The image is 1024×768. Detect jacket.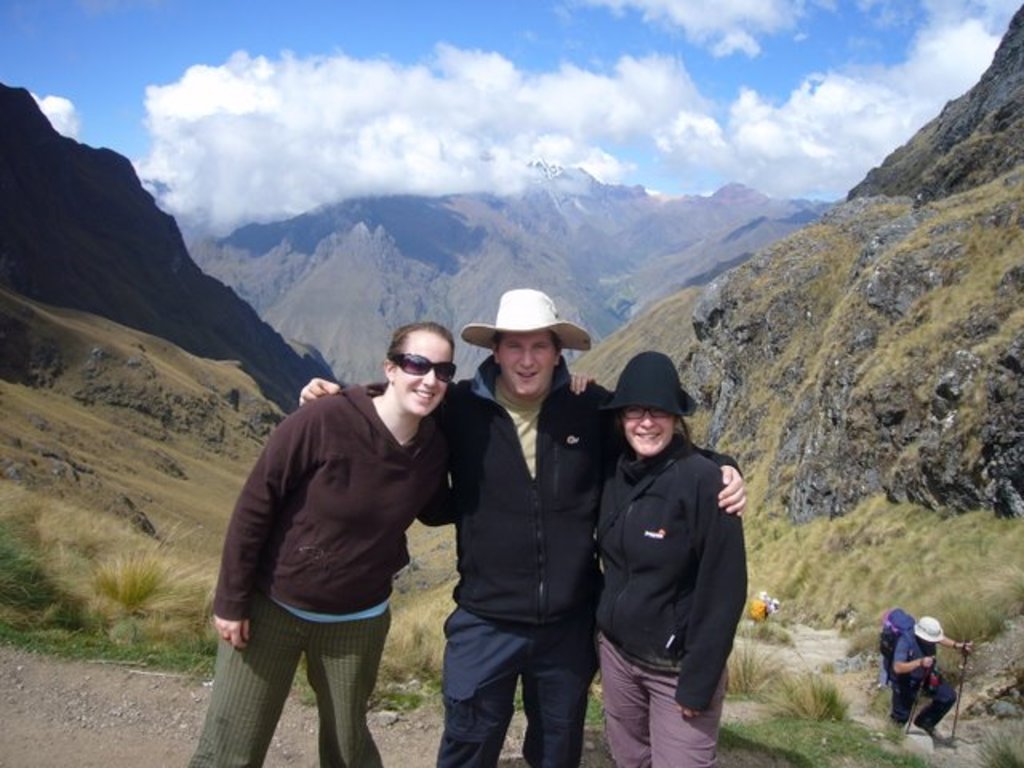
Detection: region(582, 389, 757, 709).
